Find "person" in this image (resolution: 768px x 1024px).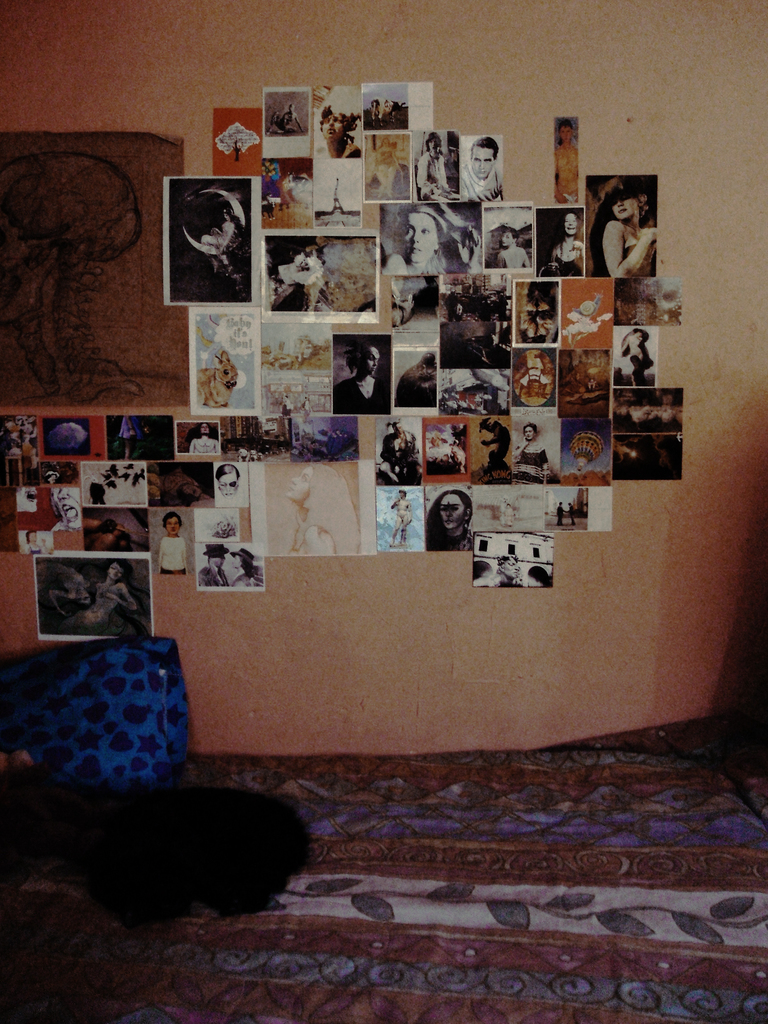
bbox=(554, 118, 580, 200).
